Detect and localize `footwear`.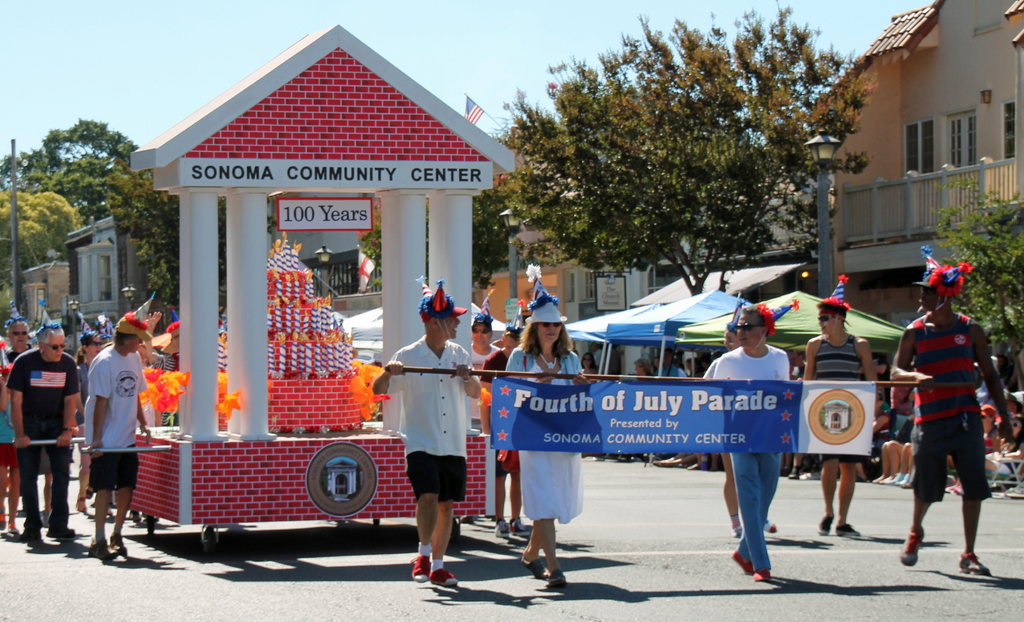
Localized at bbox(817, 518, 829, 537).
